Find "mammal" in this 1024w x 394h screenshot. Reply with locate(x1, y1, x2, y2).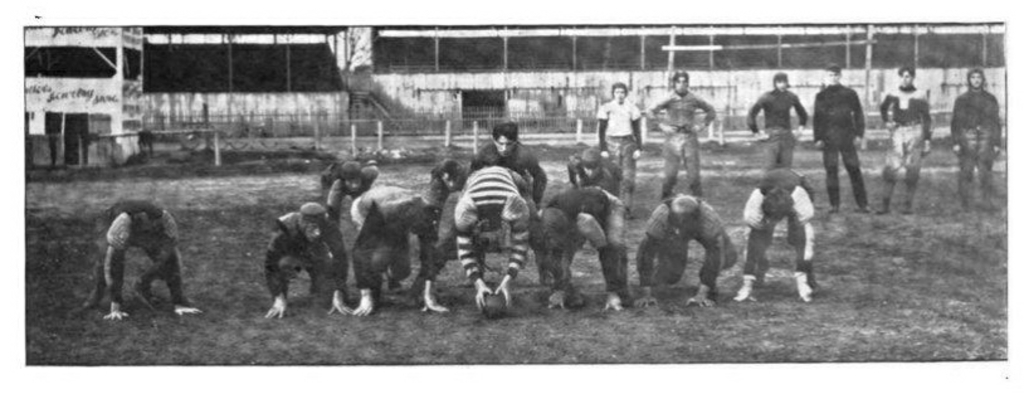
locate(264, 201, 350, 318).
